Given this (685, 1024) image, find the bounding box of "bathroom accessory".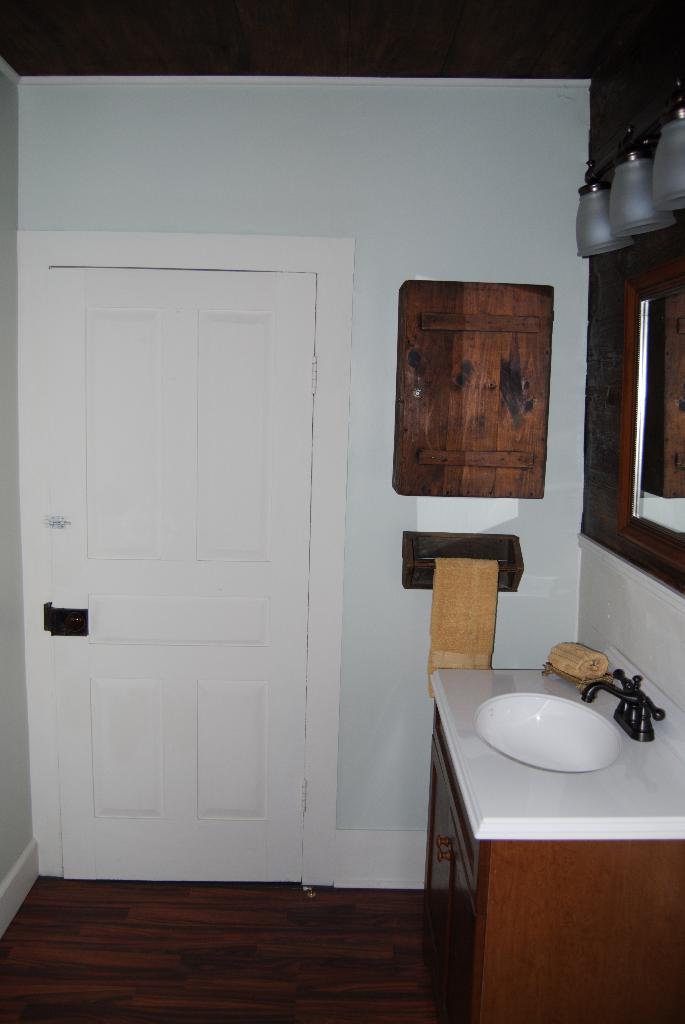
x1=431 y1=643 x2=684 y2=1023.
